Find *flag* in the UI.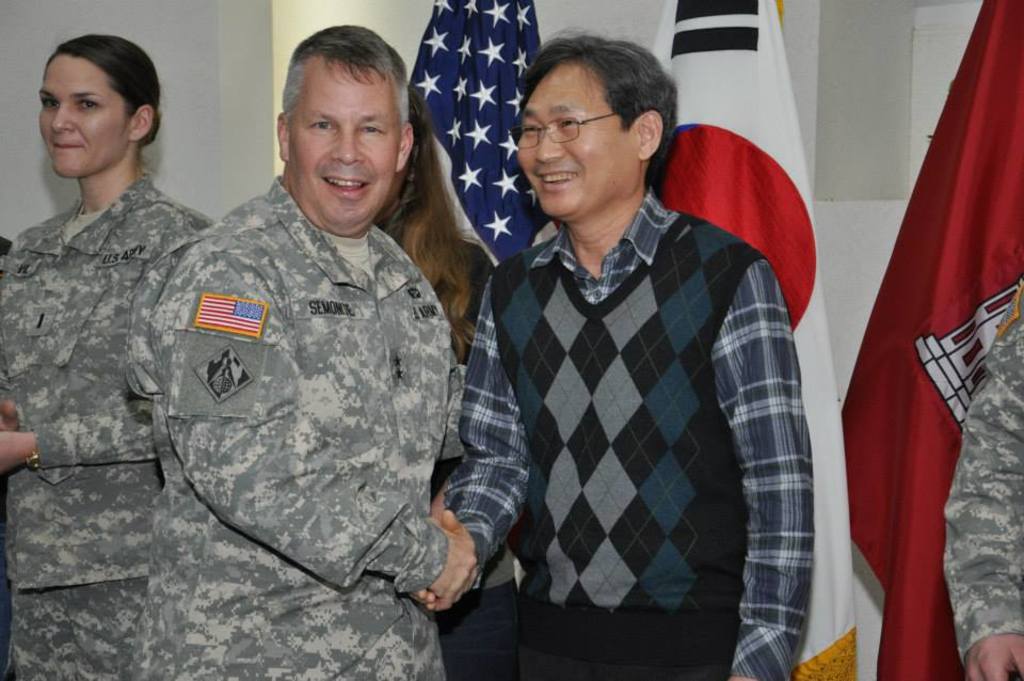
UI element at detection(843, 0, 1023, 680).
